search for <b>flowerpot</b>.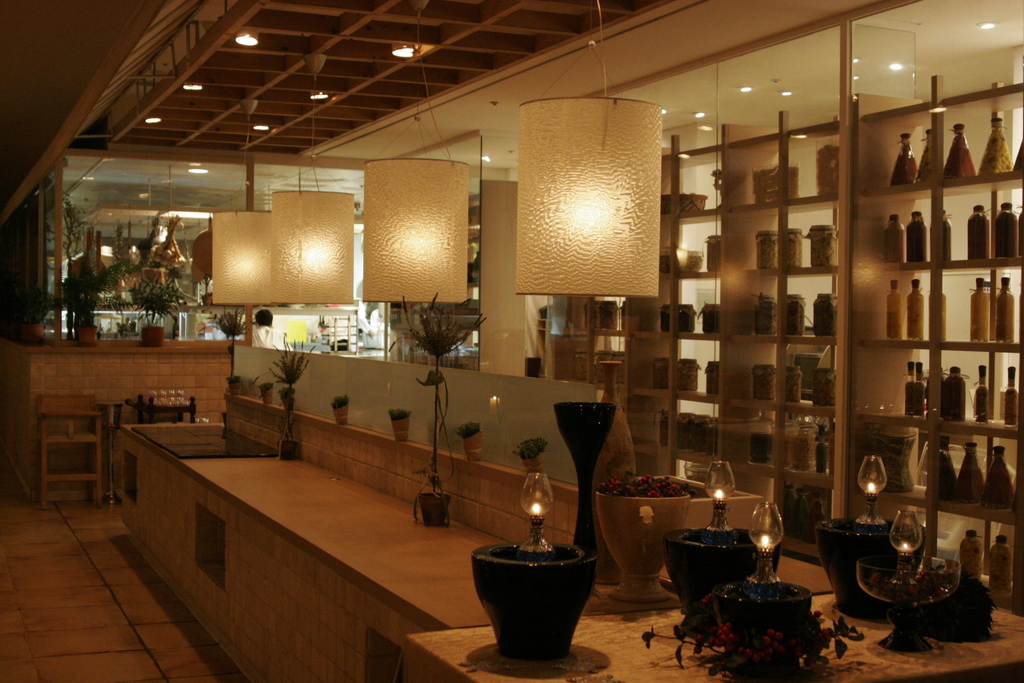
Found at BBox(597, 472, 683, 603).
